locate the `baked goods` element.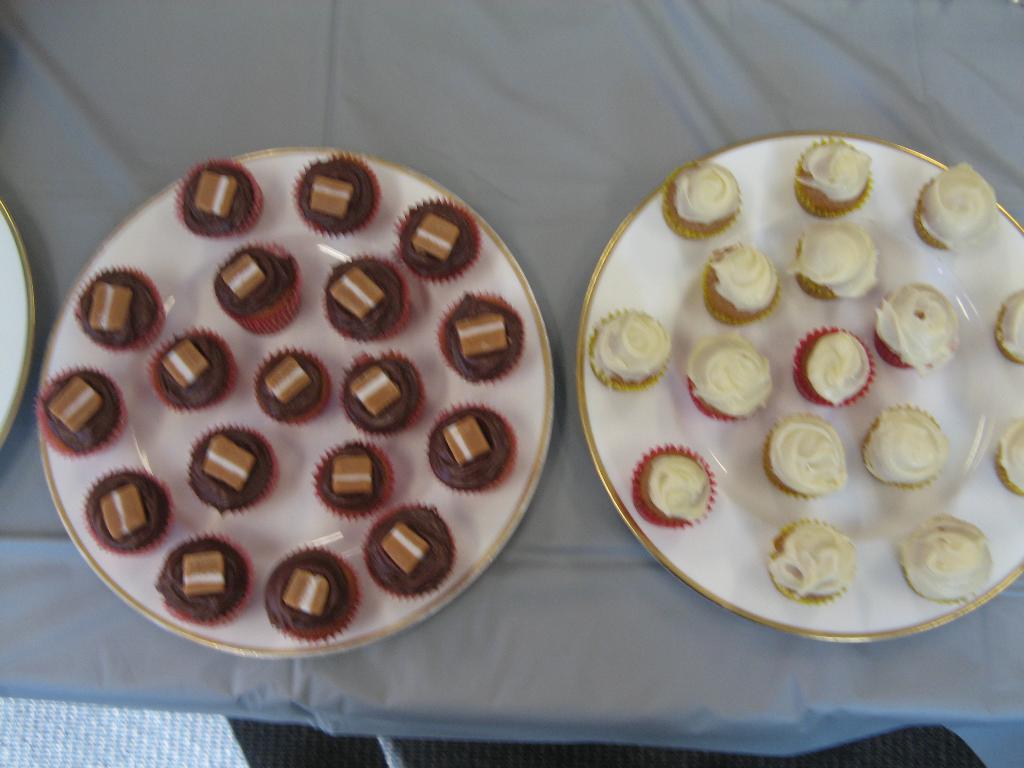
Element bbox: pyautogui.locateOnScreen(392, 193, 481, 284).
